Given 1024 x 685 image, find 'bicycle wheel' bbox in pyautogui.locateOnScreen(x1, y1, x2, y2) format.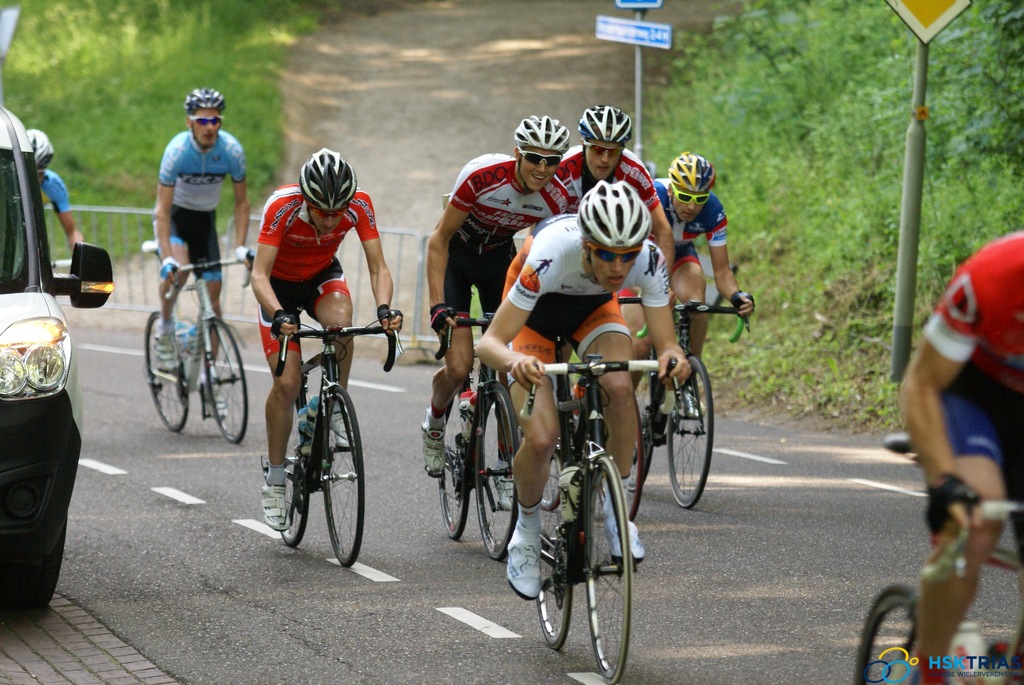
pyautogui.locateOnScreen(439, 400, 470, 541).
